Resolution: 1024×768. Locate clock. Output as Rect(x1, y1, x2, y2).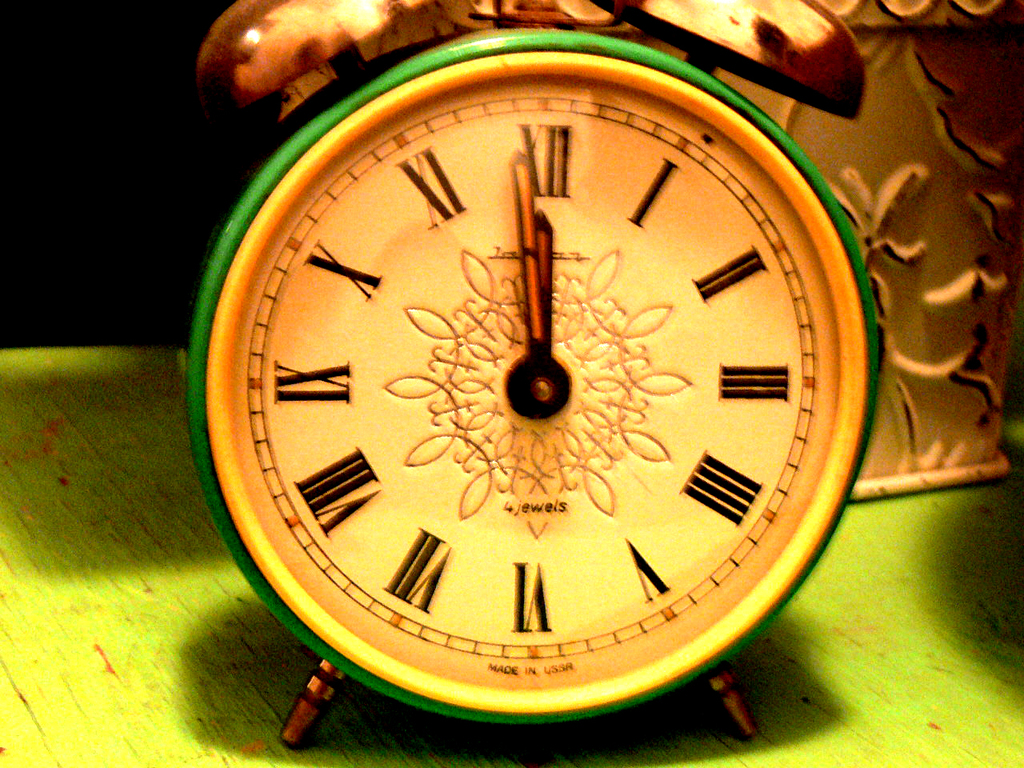
Rect(209, 53, 870, 763).
